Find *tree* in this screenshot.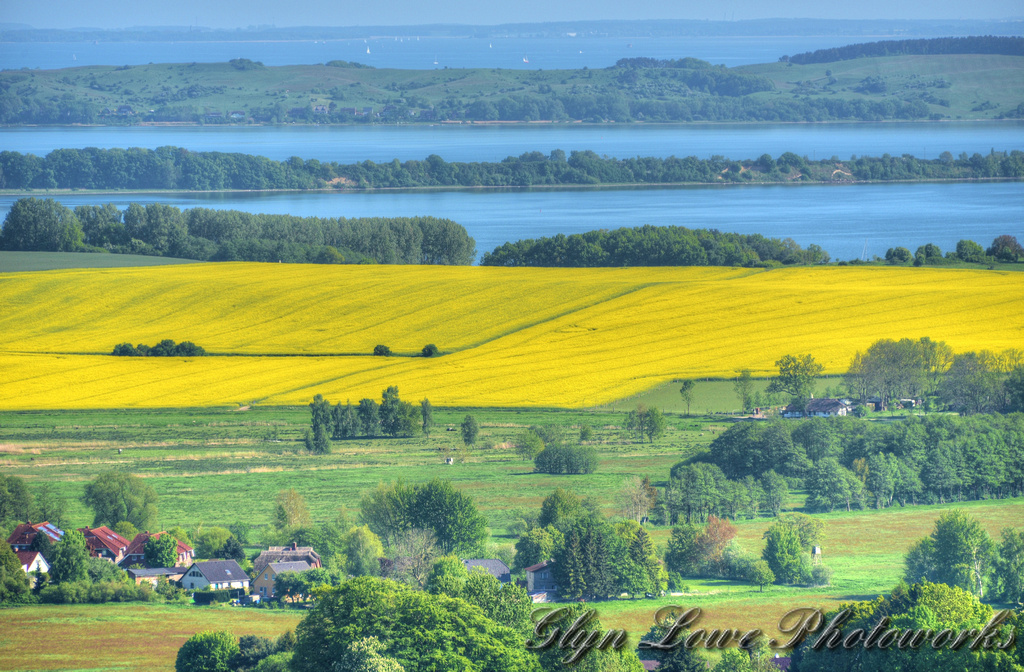
The bounding box for *tree* is {"x1": 533, "y1": 442, "x2": 595, "y2": 473}.
